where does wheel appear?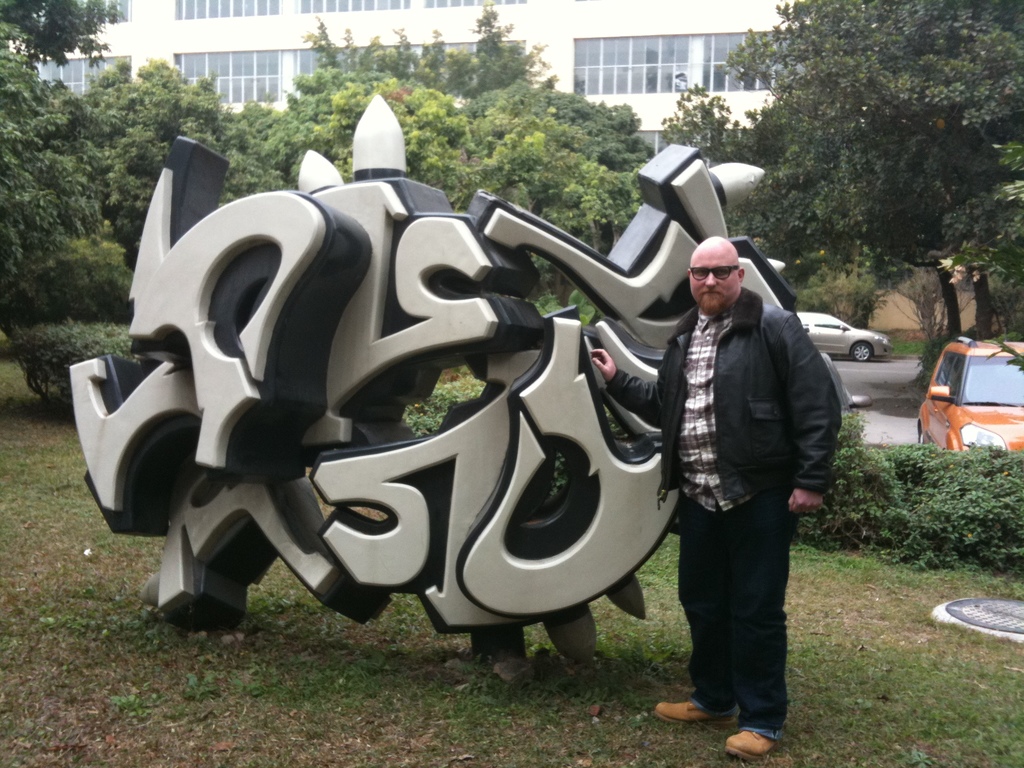
Appears at select_region(851, 339, 872, 361).
